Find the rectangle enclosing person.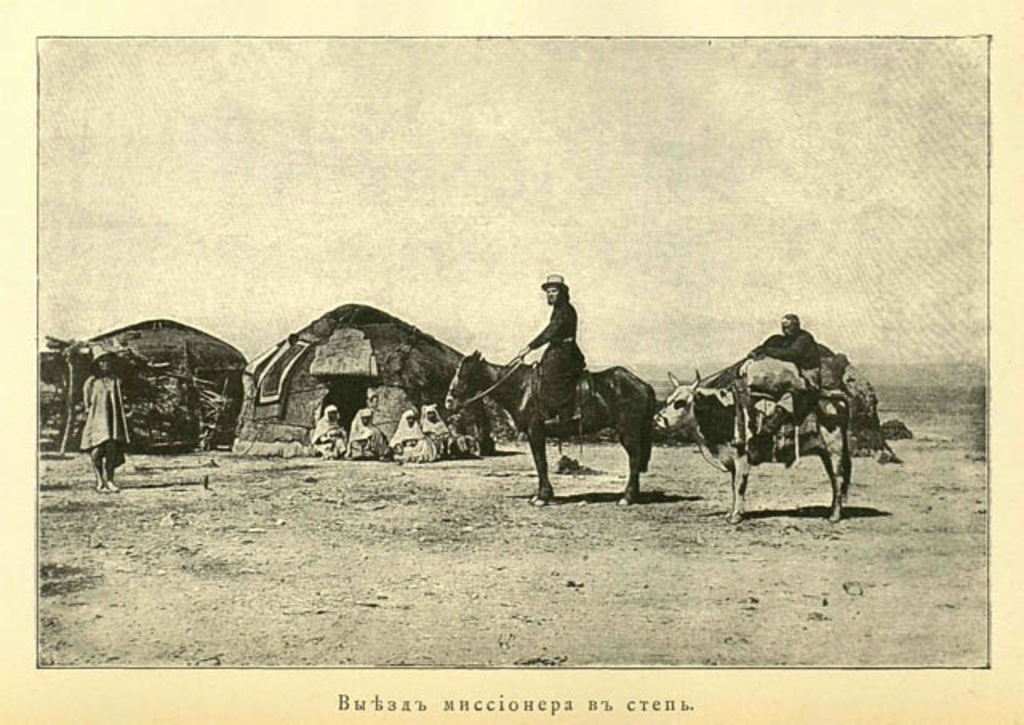
locate(310, 405, 347, 459).
